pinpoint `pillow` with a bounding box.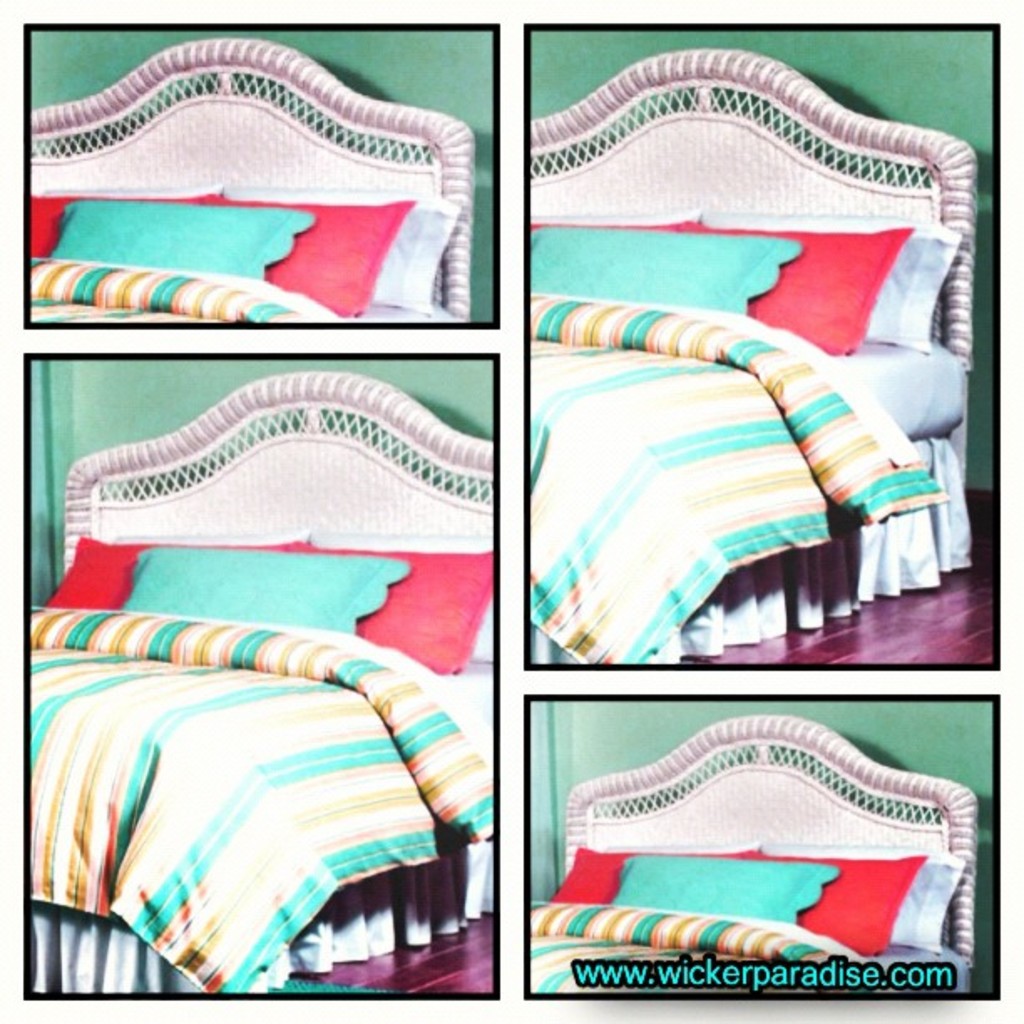
locate(758, 842, 934, 989).
